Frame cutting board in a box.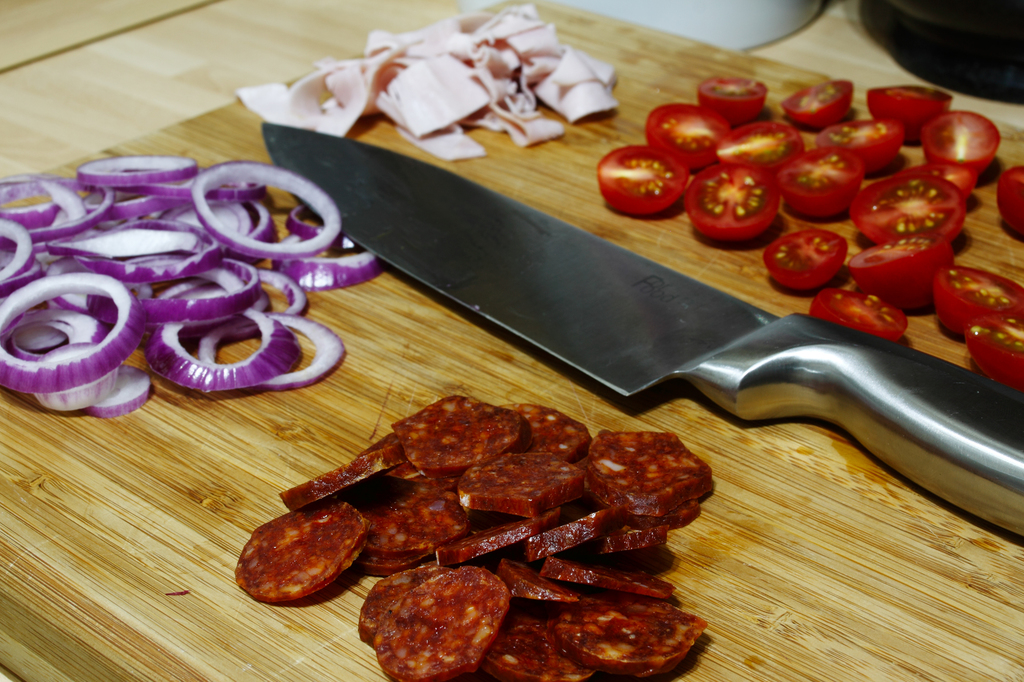
x1=1 y1=0 x2=1023 y2=681.
